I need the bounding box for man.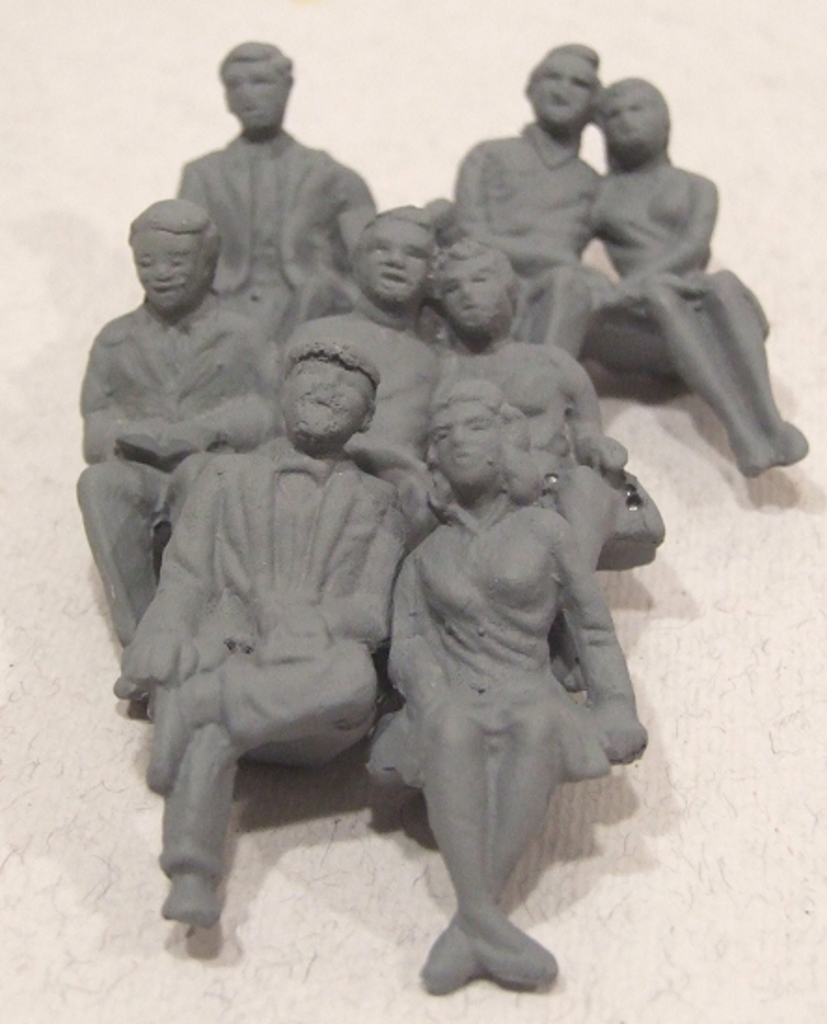
Here it is: bbox=(73, 201, 285, 648).
